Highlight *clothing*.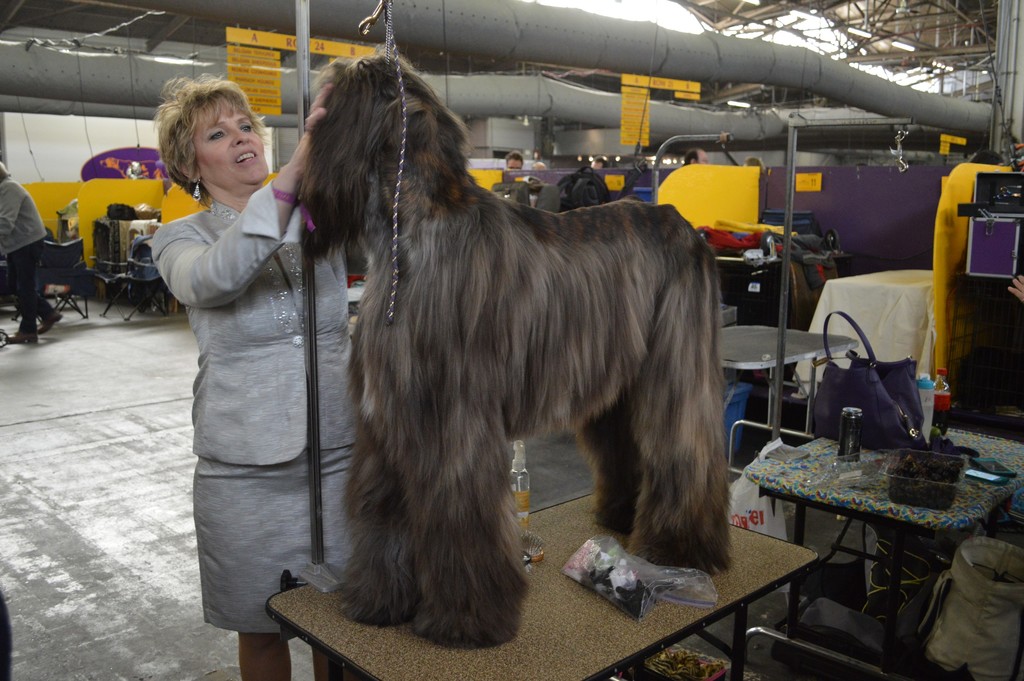
Highlighted region: <bbox>2, 175, 48, 336</bbox>.
